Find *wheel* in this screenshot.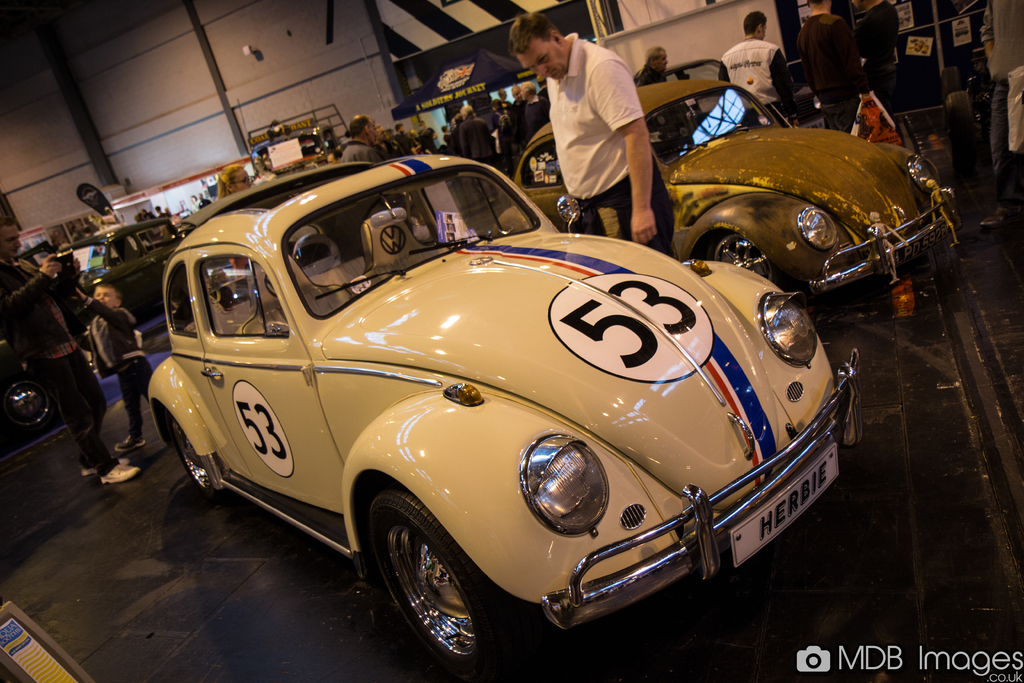
The bounding box for *wheel* is left=705, top=231, right=782, bottom=287.
